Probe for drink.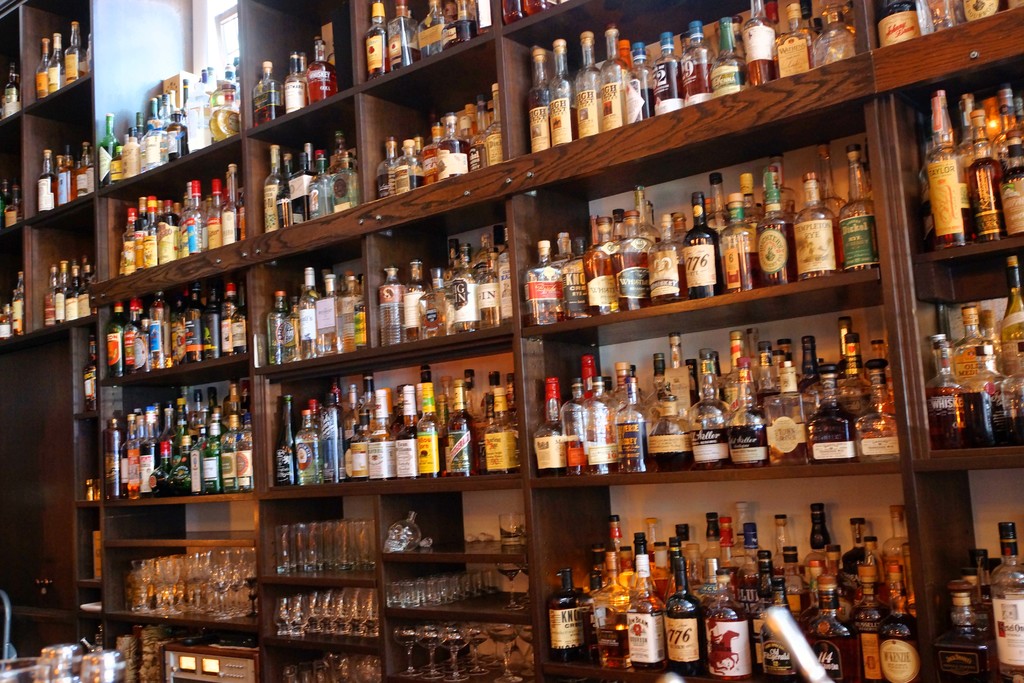
Probe result: 139, 442, 159, 495.
